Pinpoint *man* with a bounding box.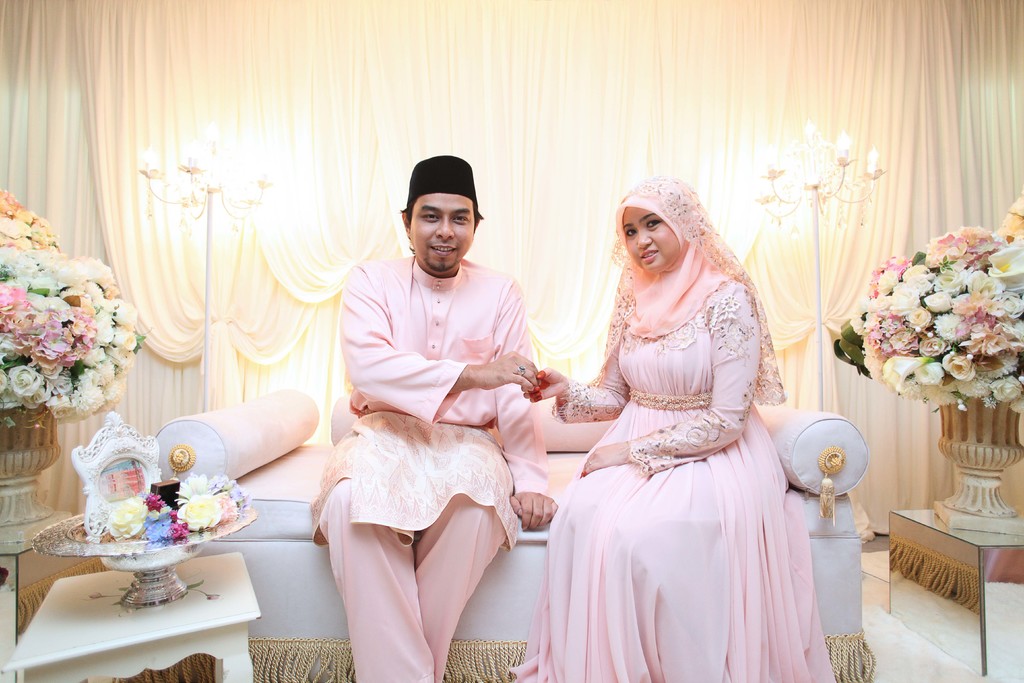
x1=305 y1=161 x2=562 y2=655.
